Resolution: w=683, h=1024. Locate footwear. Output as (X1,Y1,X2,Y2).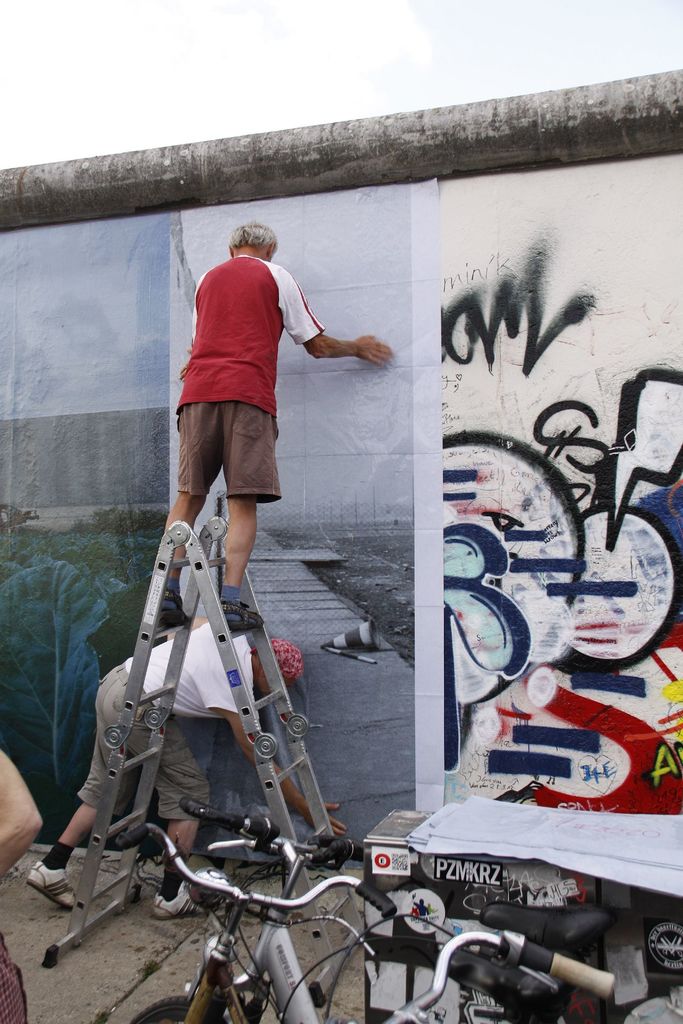
(28,865,81,918).
